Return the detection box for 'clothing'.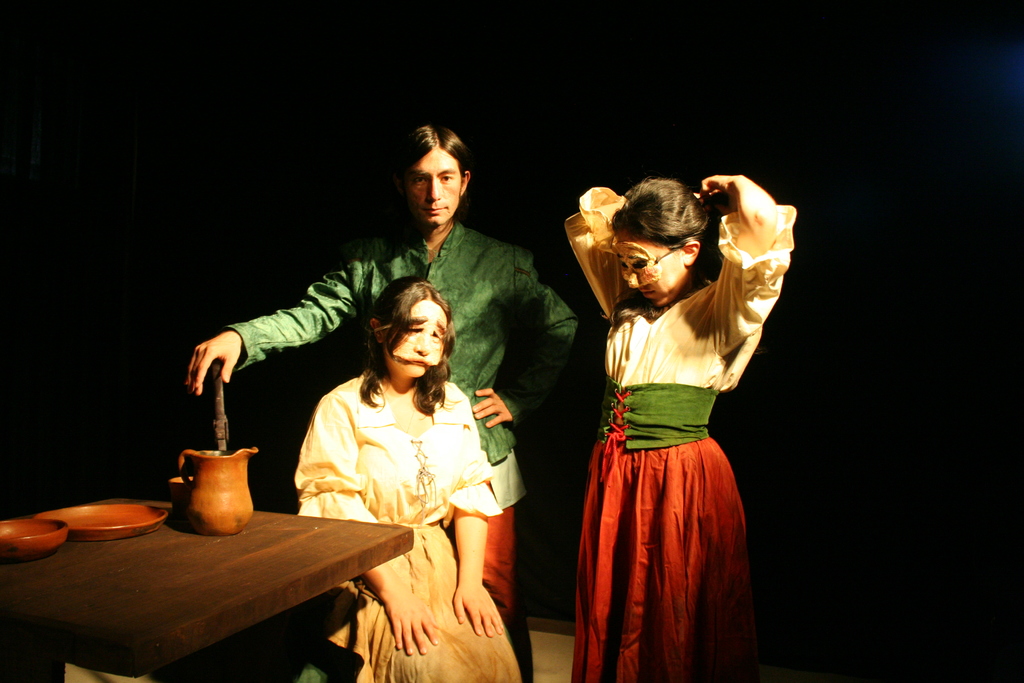
(left=565, top=181, right=804, bottom=682).
